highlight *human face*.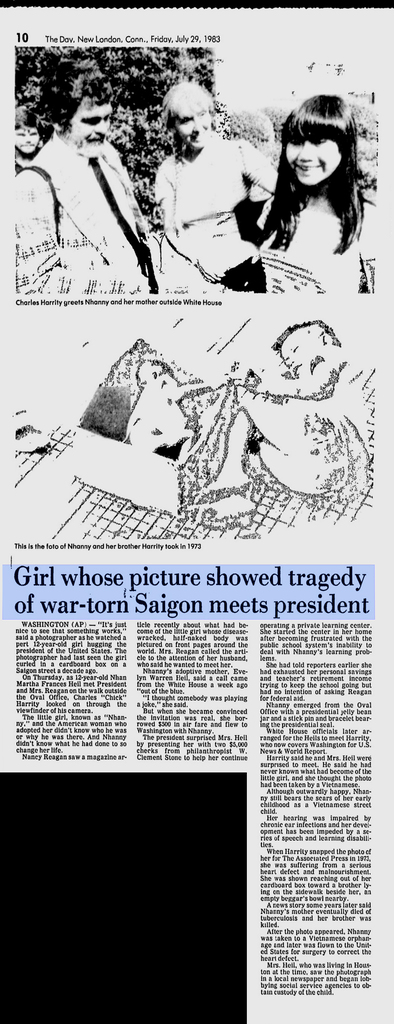
Highlighted region: pyautogui.locateOnScreen(67, 97, 115, 152).
